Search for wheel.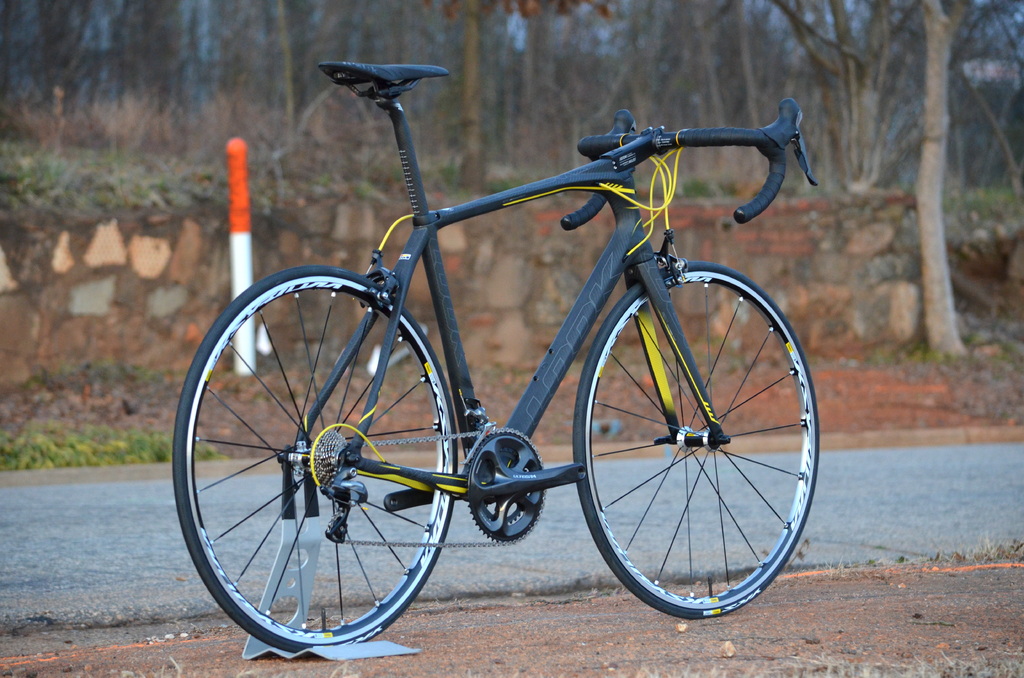
Found at bbox=[188, 274, 453, 652].
